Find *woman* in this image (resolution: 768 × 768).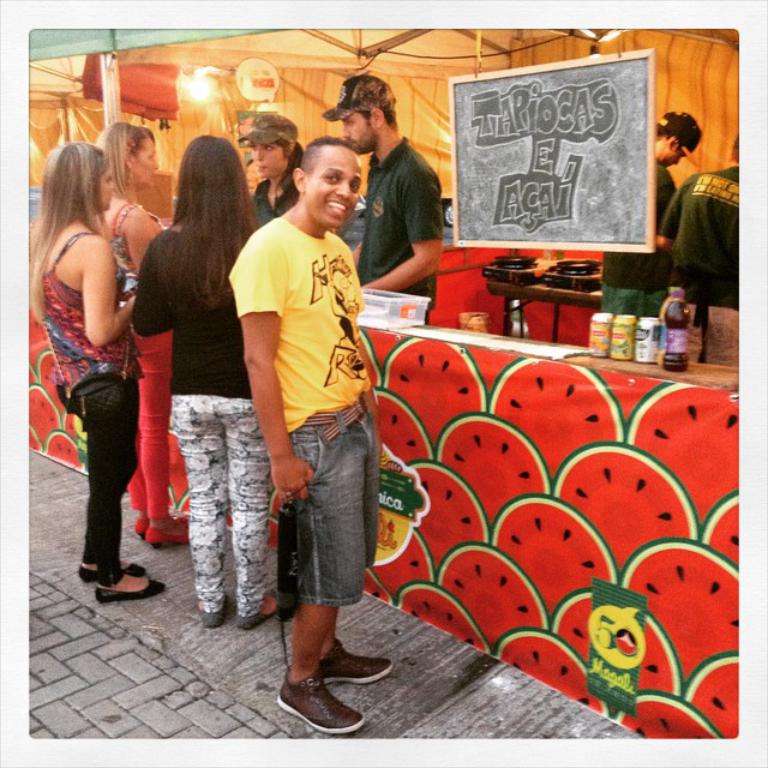
x1=235 y1=107 x2=305 y2=222.
